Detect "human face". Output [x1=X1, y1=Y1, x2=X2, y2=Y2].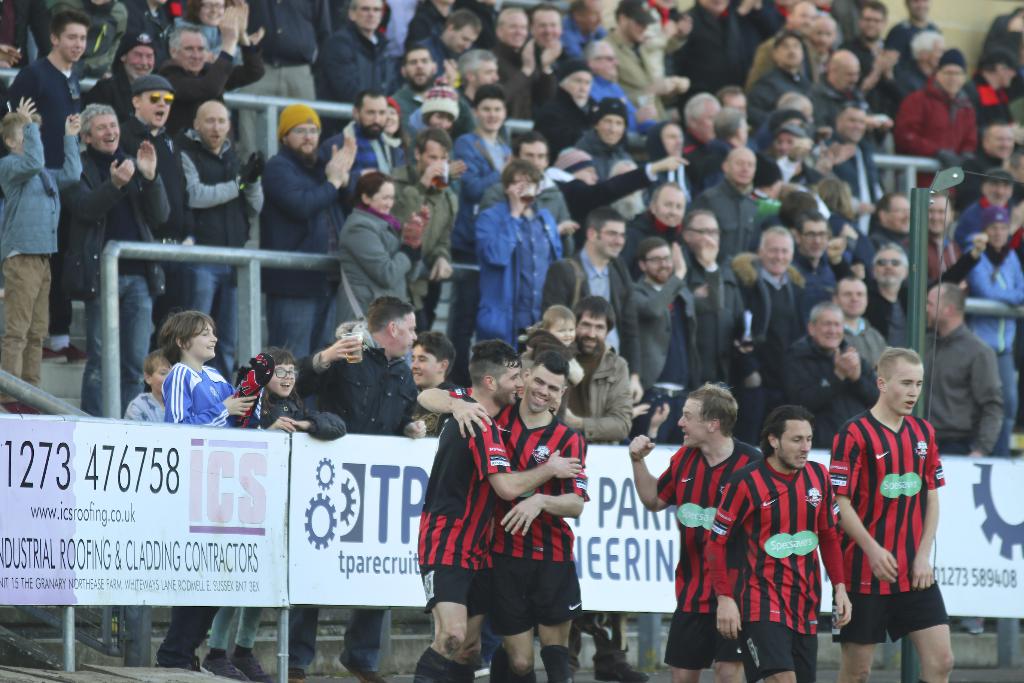
[x1=92, y1=115, x2=118, y2=147].
